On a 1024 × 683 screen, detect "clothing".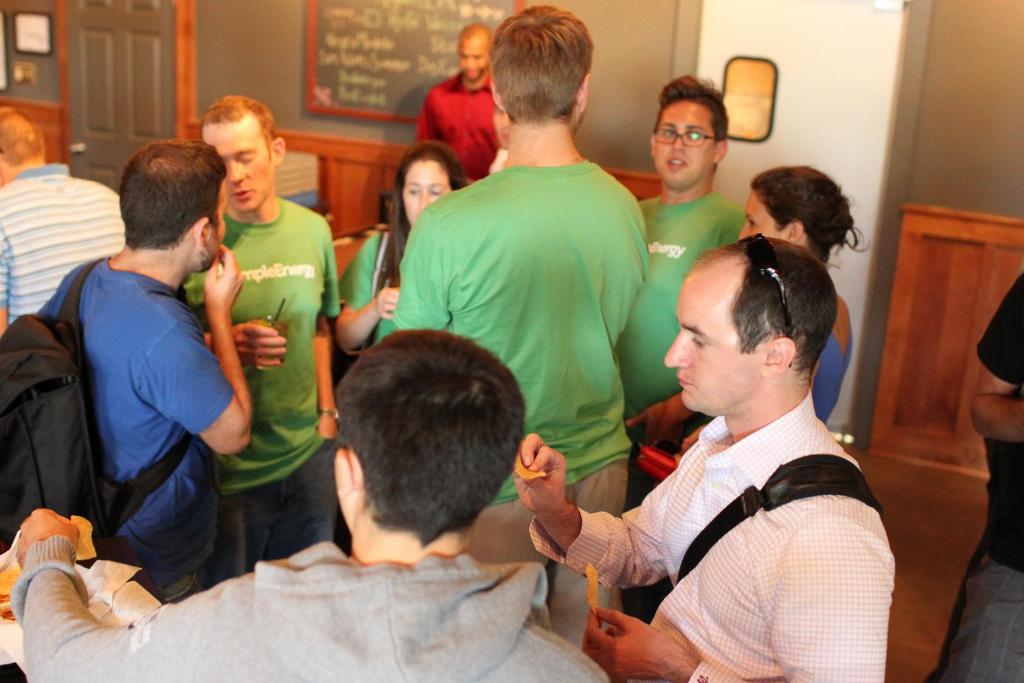
left=9, top=538, right=611, bottom=682.
